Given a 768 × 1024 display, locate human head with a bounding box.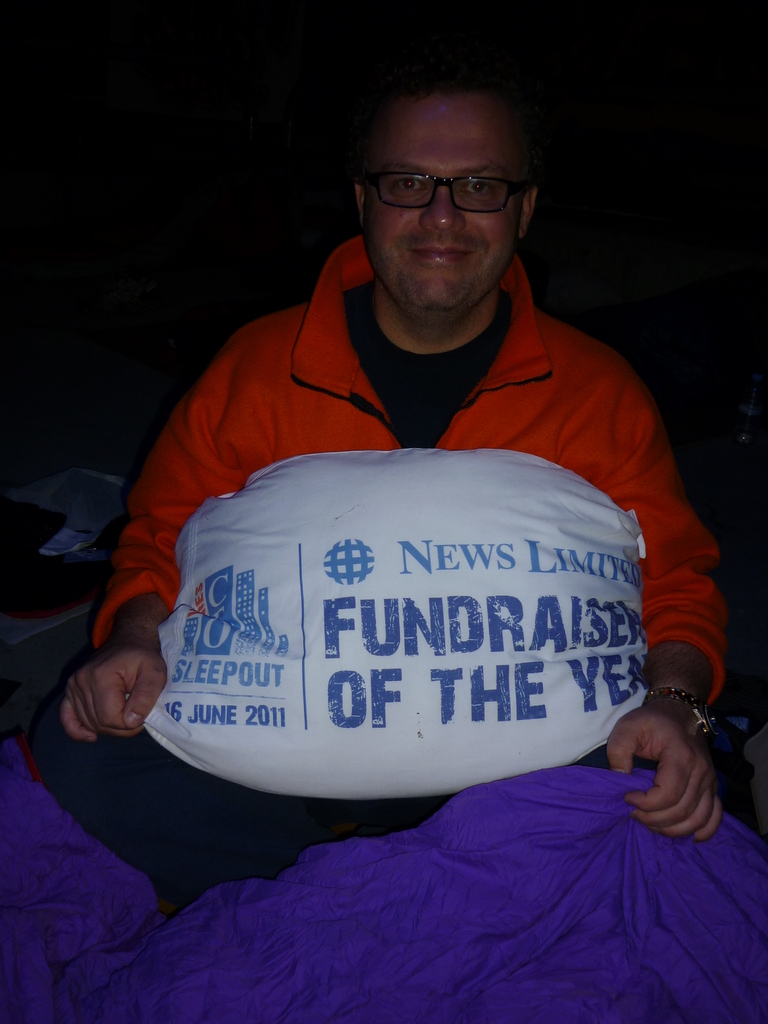
Located: [339,61,557,285].
